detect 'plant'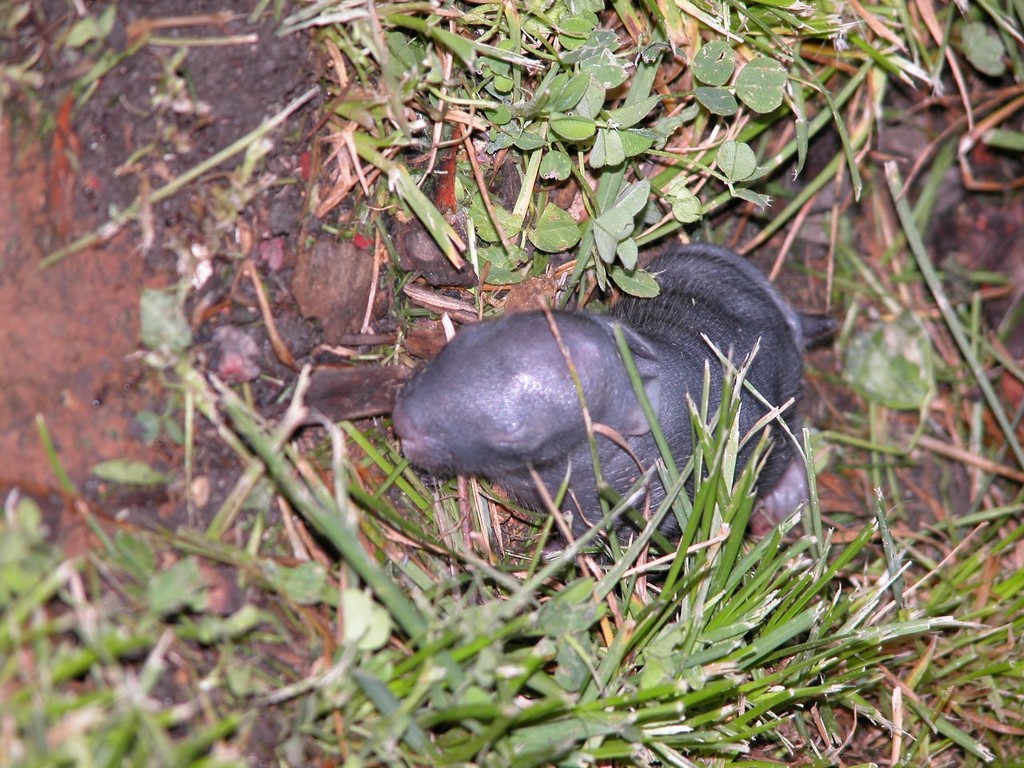
locate(61, 0, 138, 92)
